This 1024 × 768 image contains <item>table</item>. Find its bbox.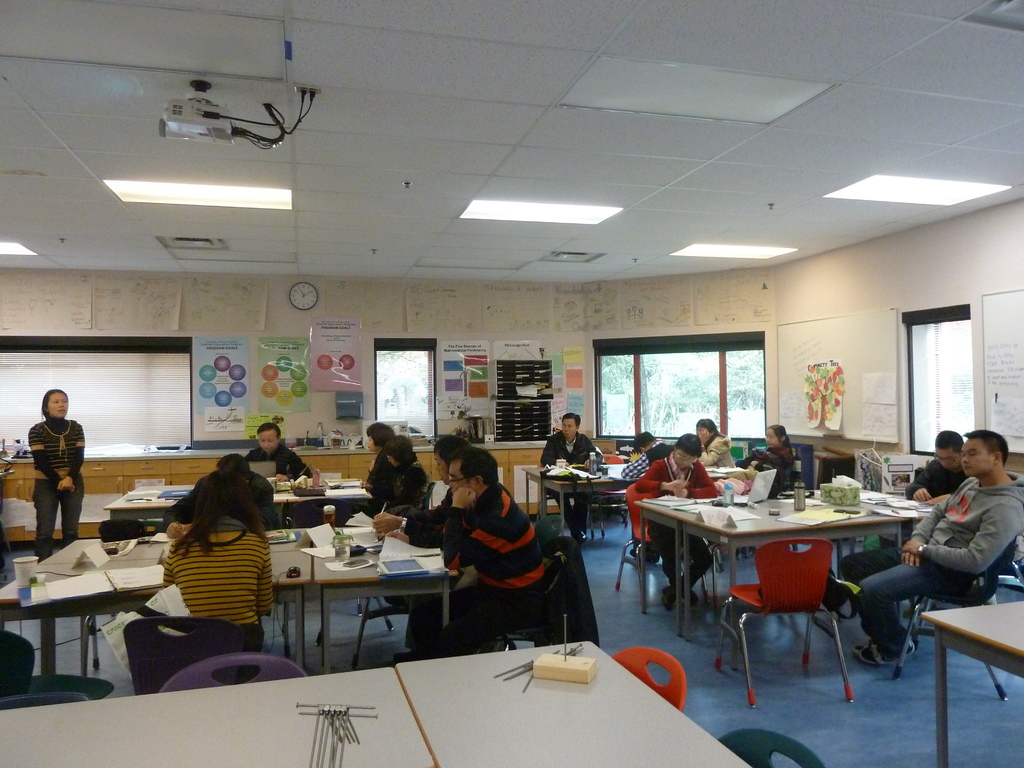
[left=0, top=535, right=309, bottom=696].
